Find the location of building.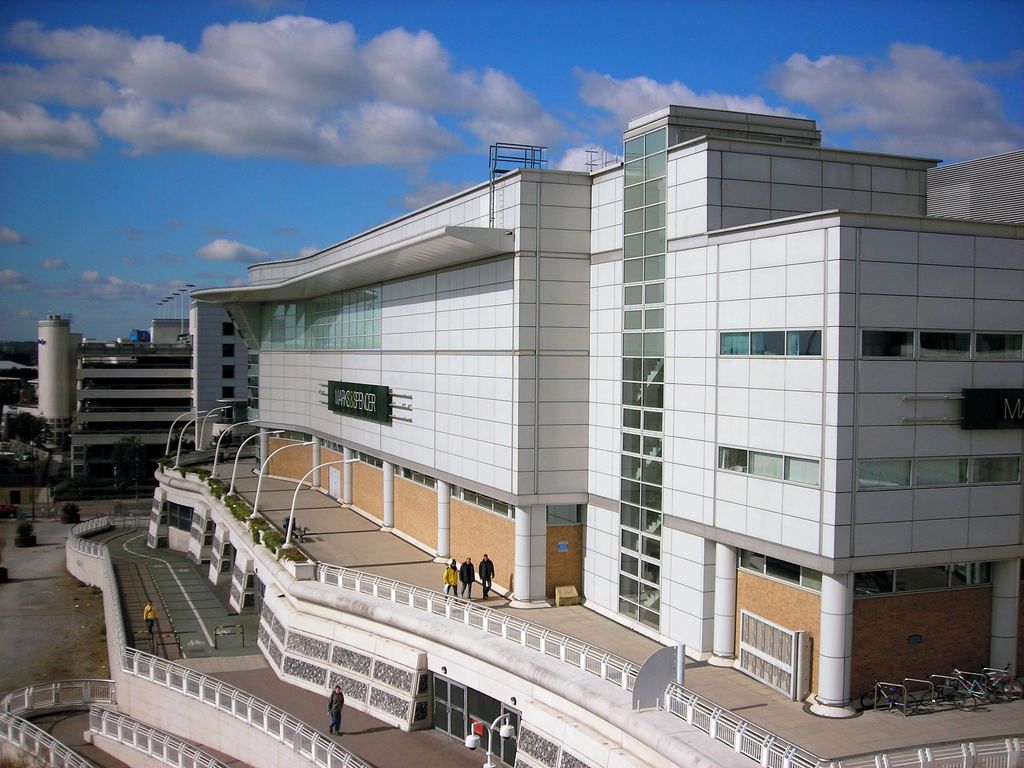
Location: [left=186, top=106, right=1023, bottom=720].
